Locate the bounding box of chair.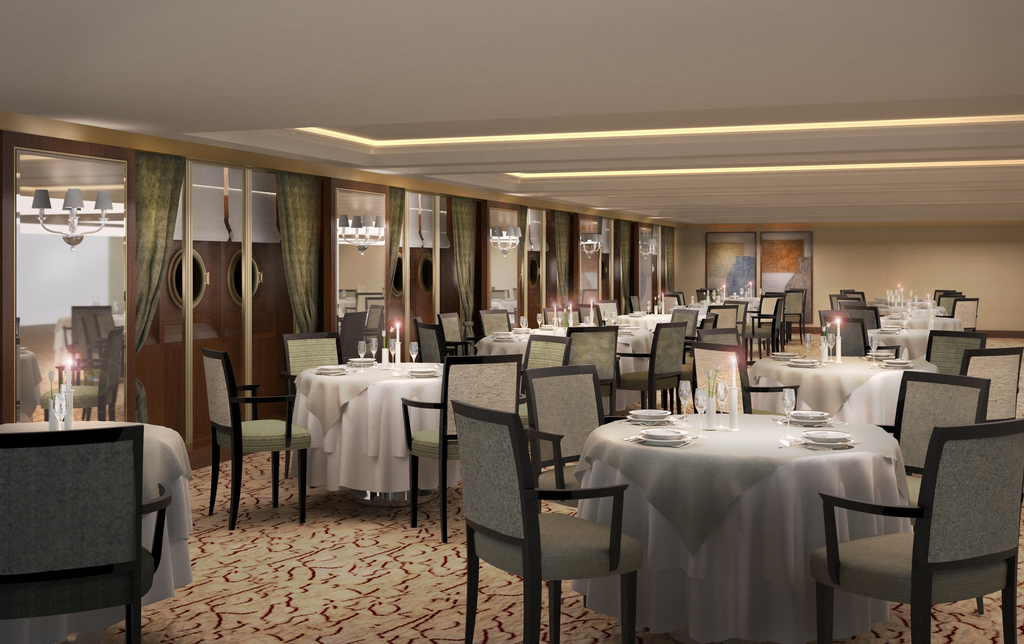
Bounding box: l=397, t=349, r=527, b=536.
